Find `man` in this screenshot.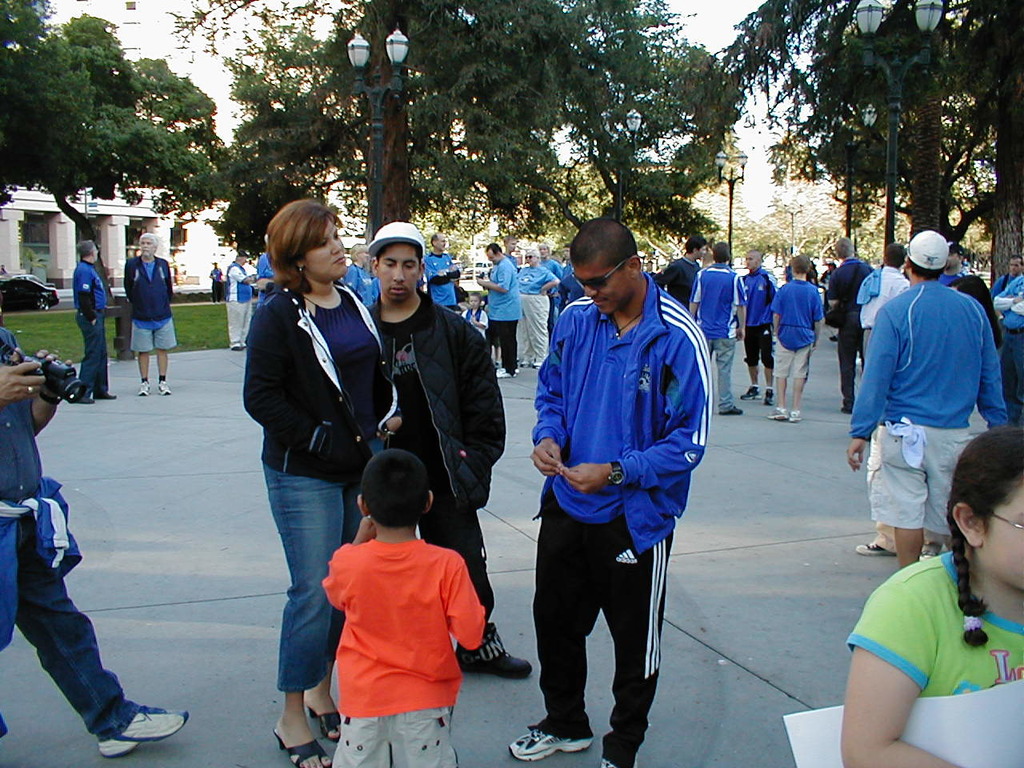
The bounding box for `man` is 646/236/708/310.
